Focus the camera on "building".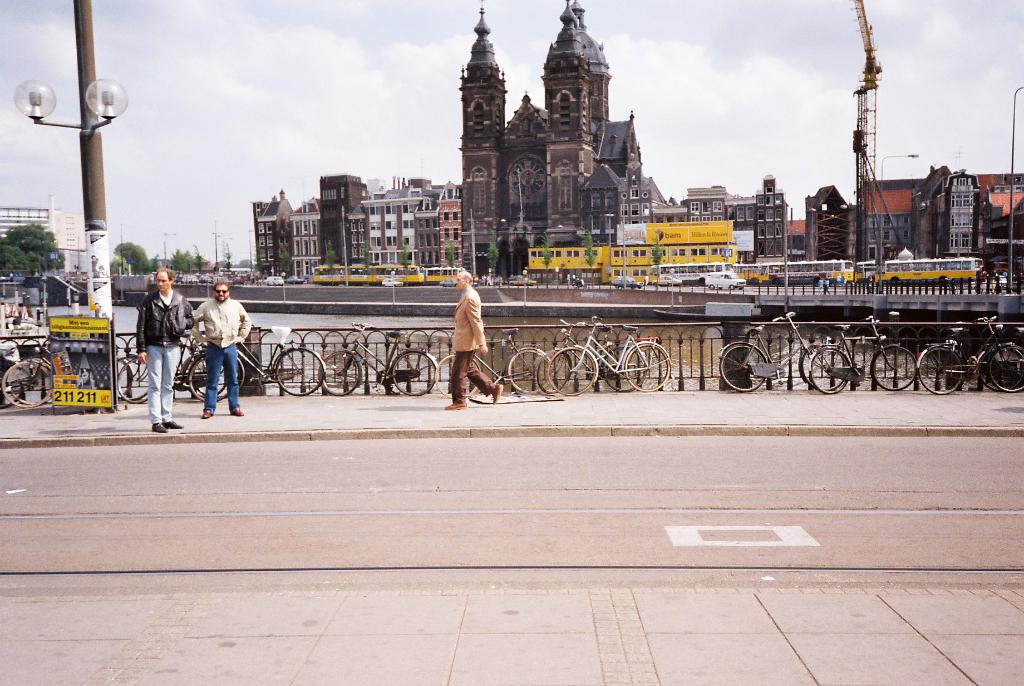
Focus region: BBox(3, 199, 85, 268).
